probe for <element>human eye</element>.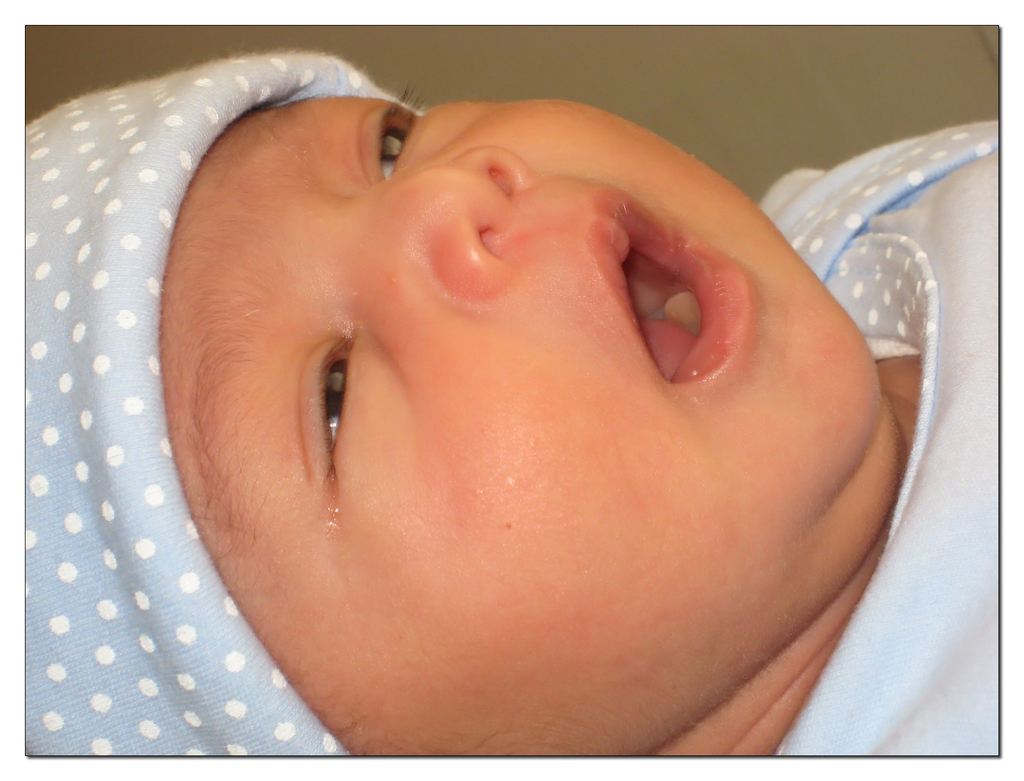
Probe result: region(279, 336, 358, 456).
